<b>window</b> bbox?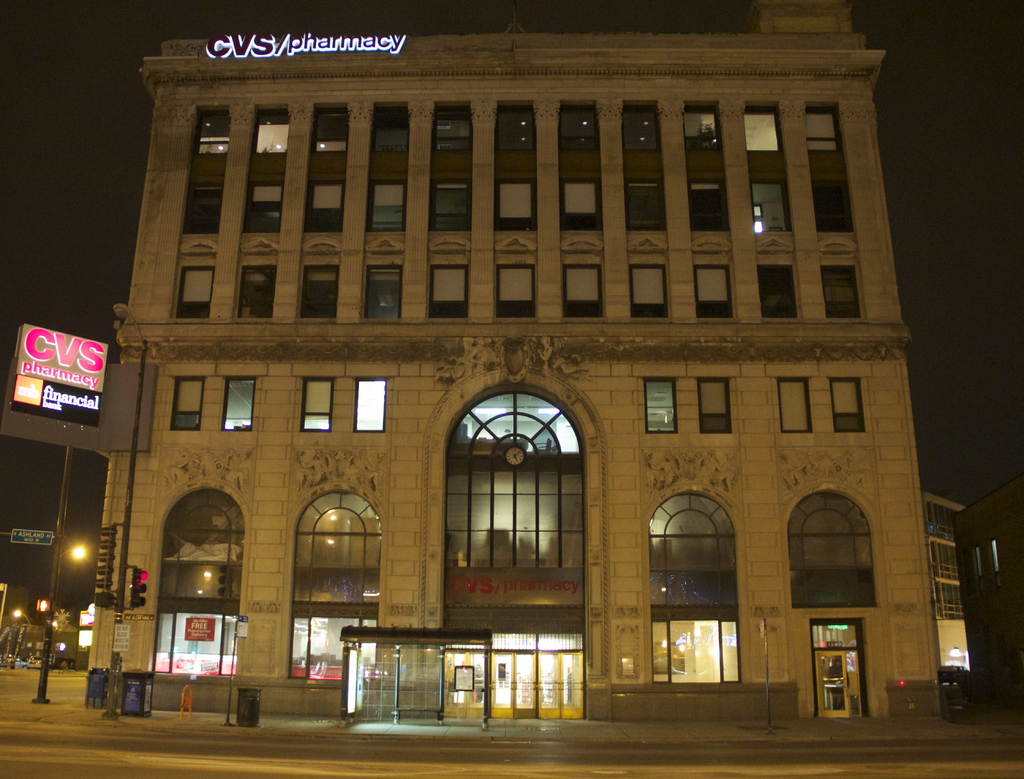
rect(560, 264, 605, 321)
